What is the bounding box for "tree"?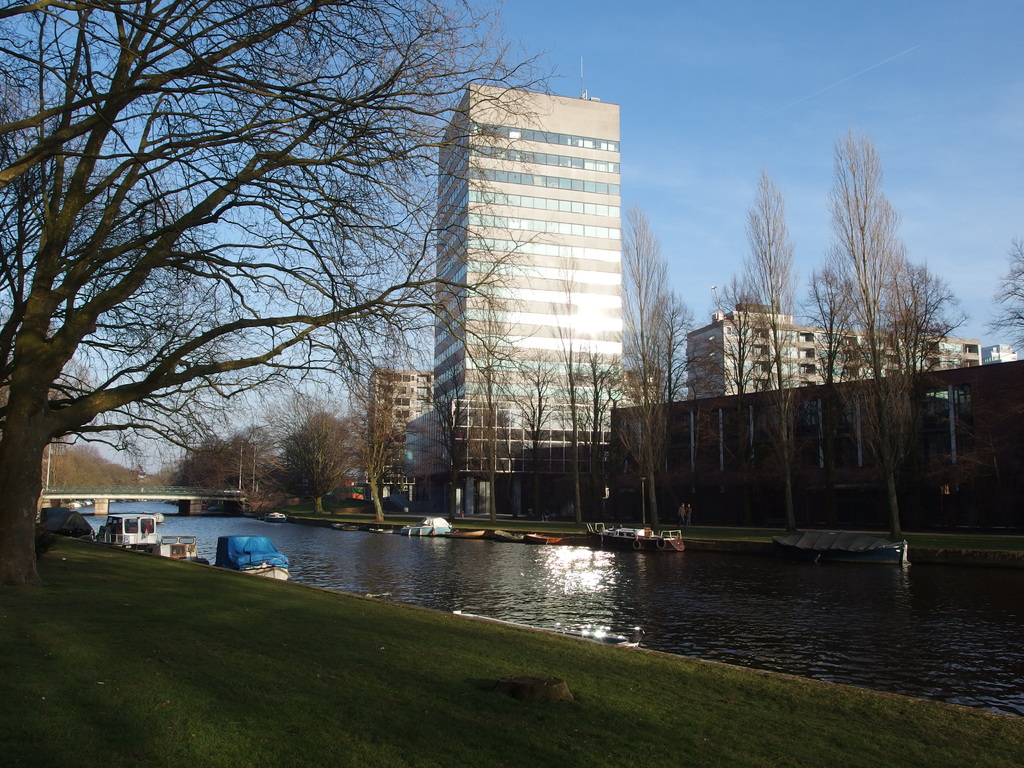
<region>987, 240, 1023, 441</region>.
